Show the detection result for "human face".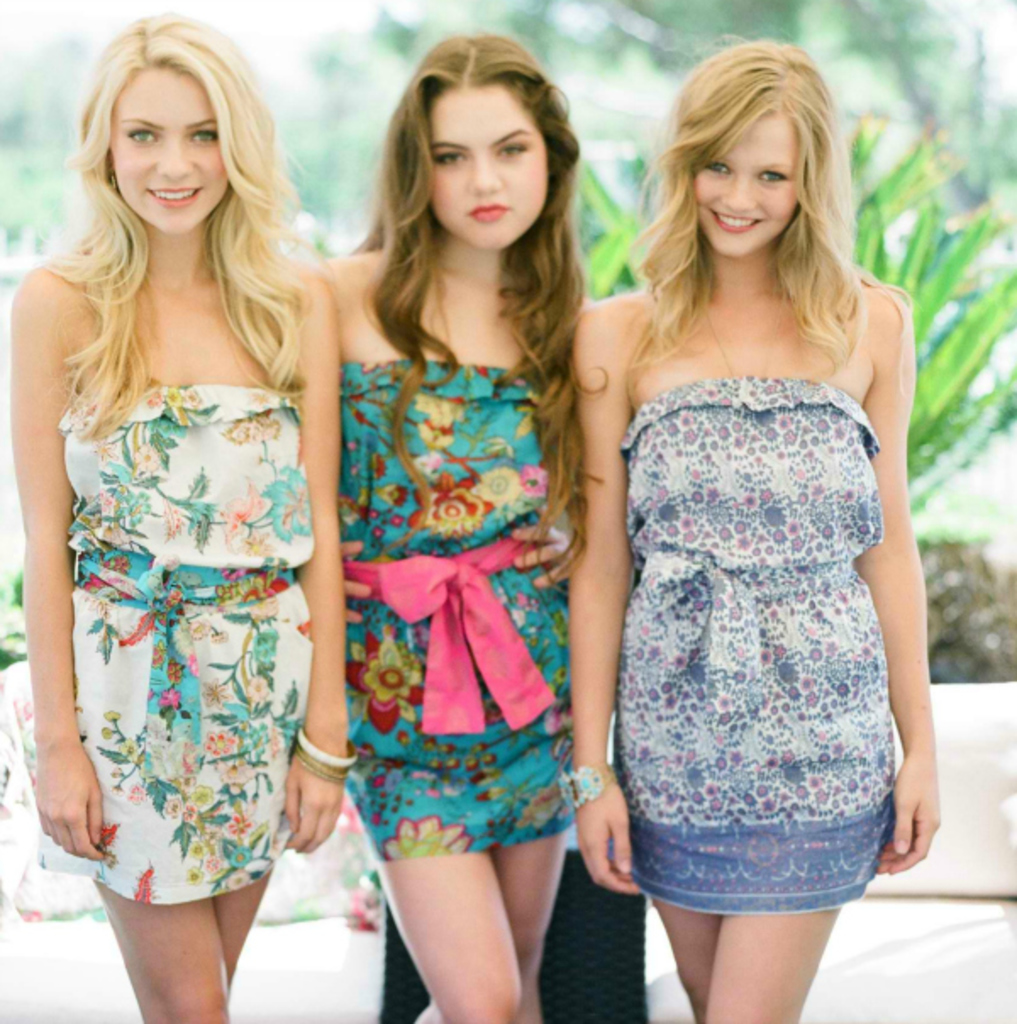
crop(102, 59, 217, 231).
